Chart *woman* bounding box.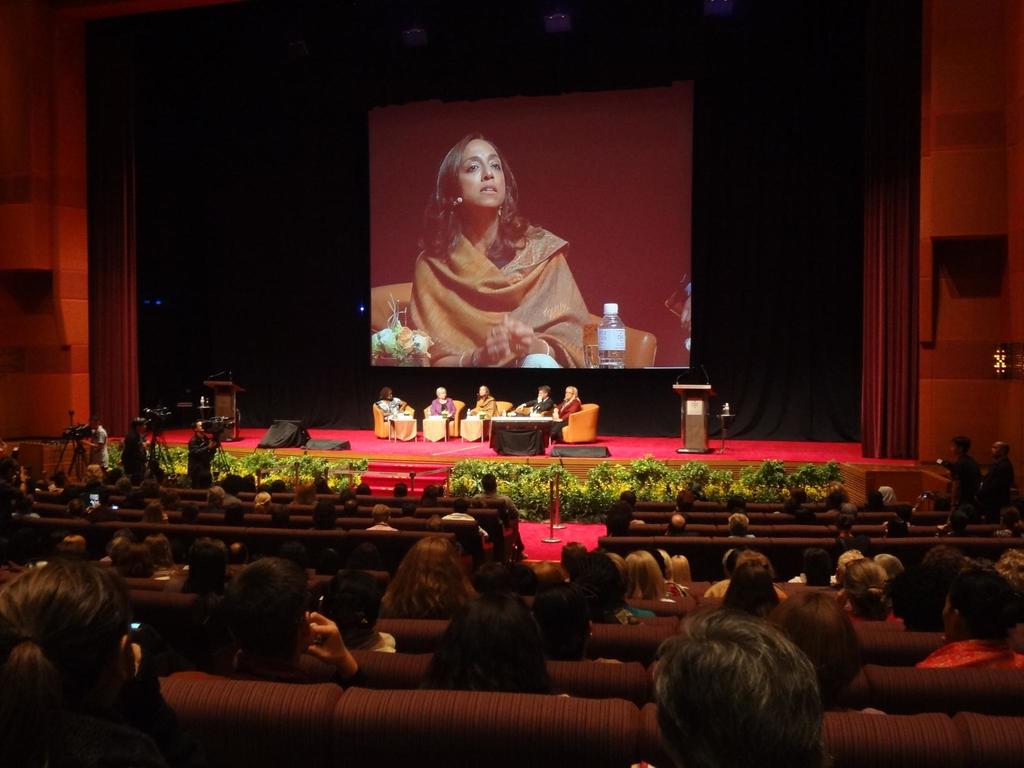
Charted: <region>465, 391, 493, 421</region>.
